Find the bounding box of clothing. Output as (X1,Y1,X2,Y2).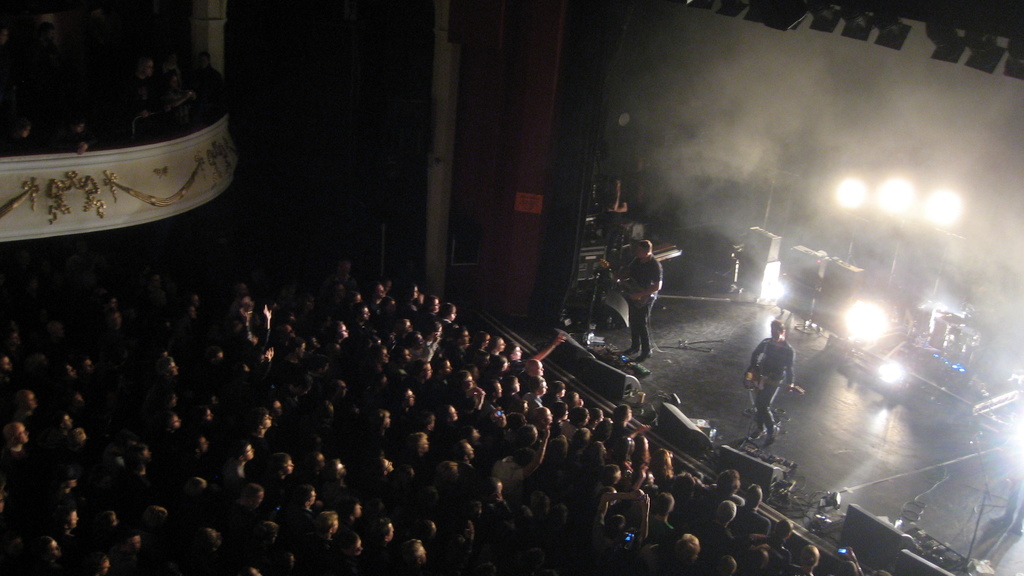
(609,192,632,246).
